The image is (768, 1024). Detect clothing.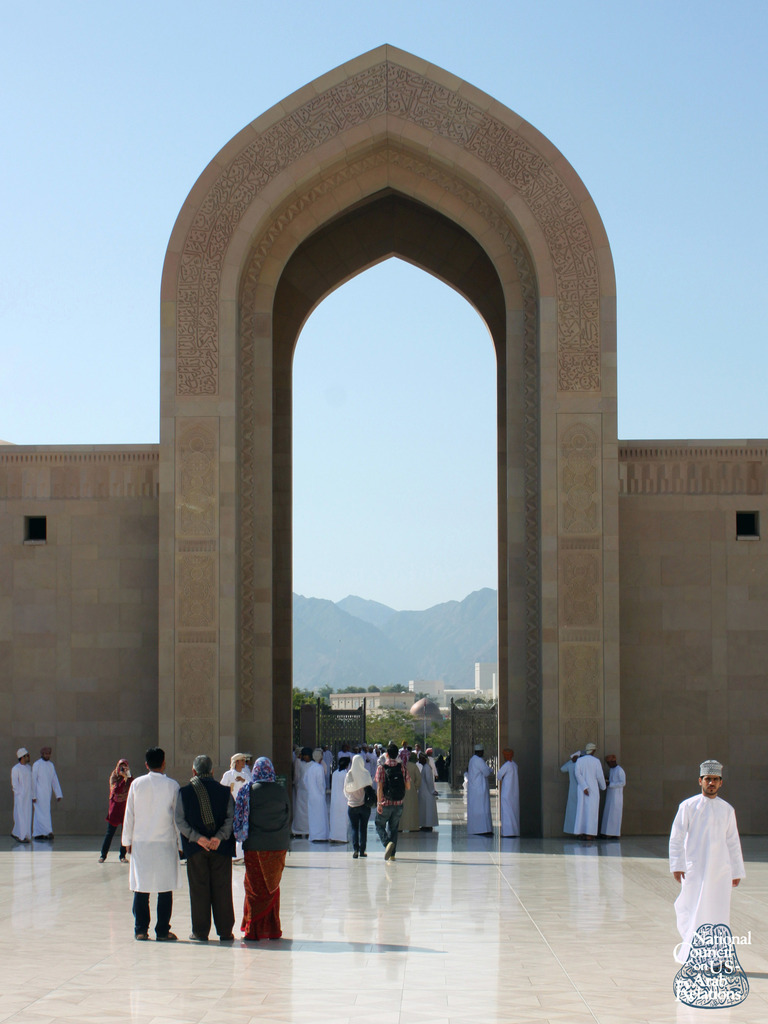
Detection: 605 765 625 835.
